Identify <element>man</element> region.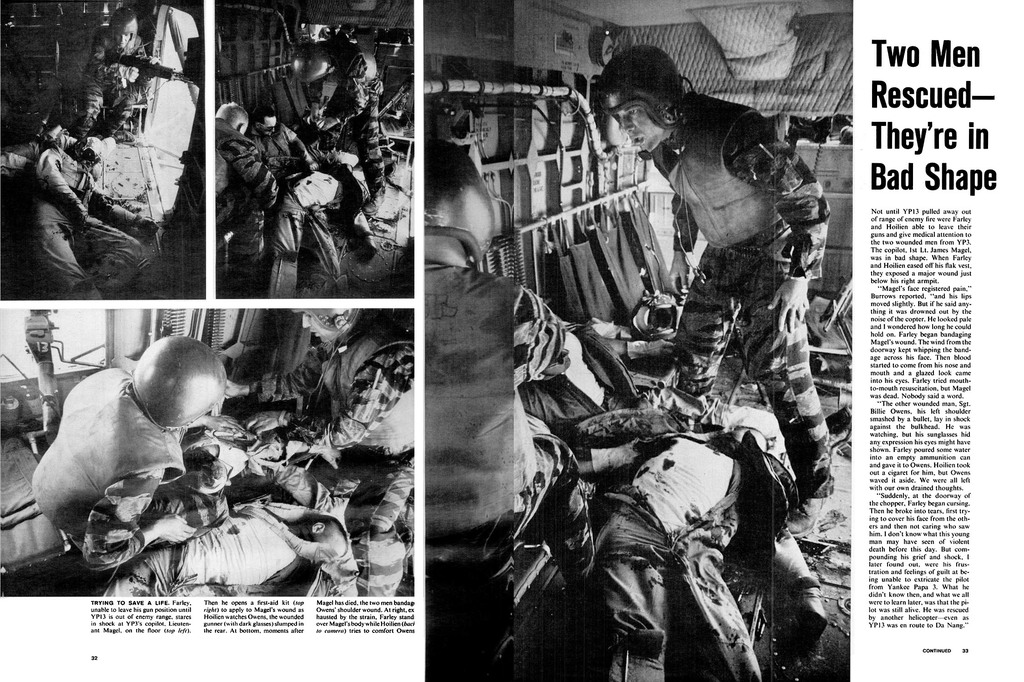
Region: region(35, 337, 244, 572).
